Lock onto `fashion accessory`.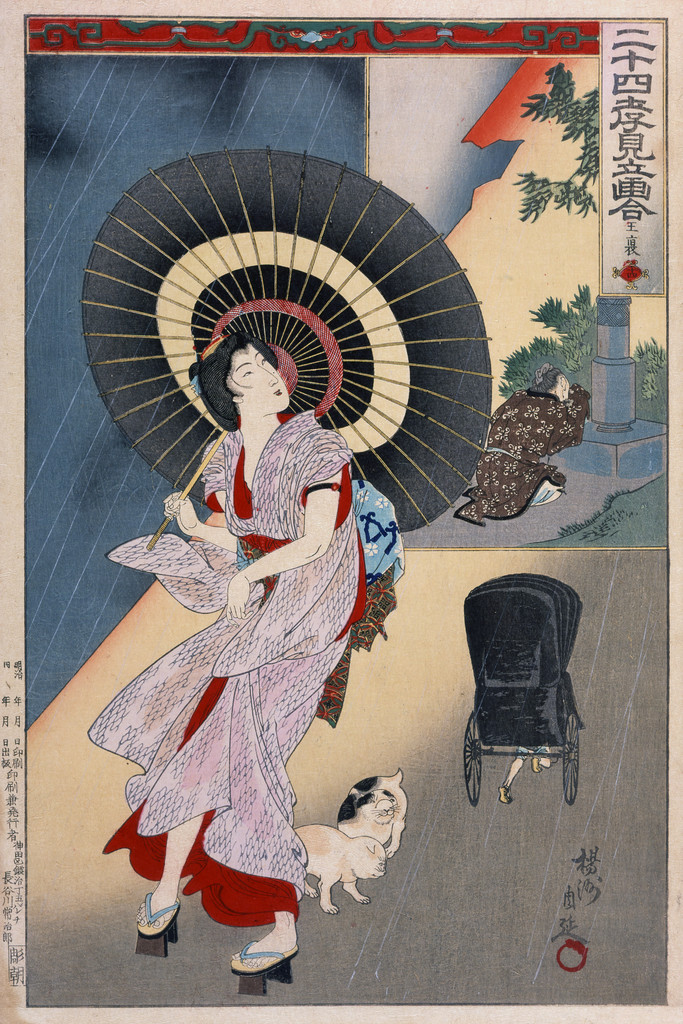
Locked: l=498, t=784, r=513, b=803.
